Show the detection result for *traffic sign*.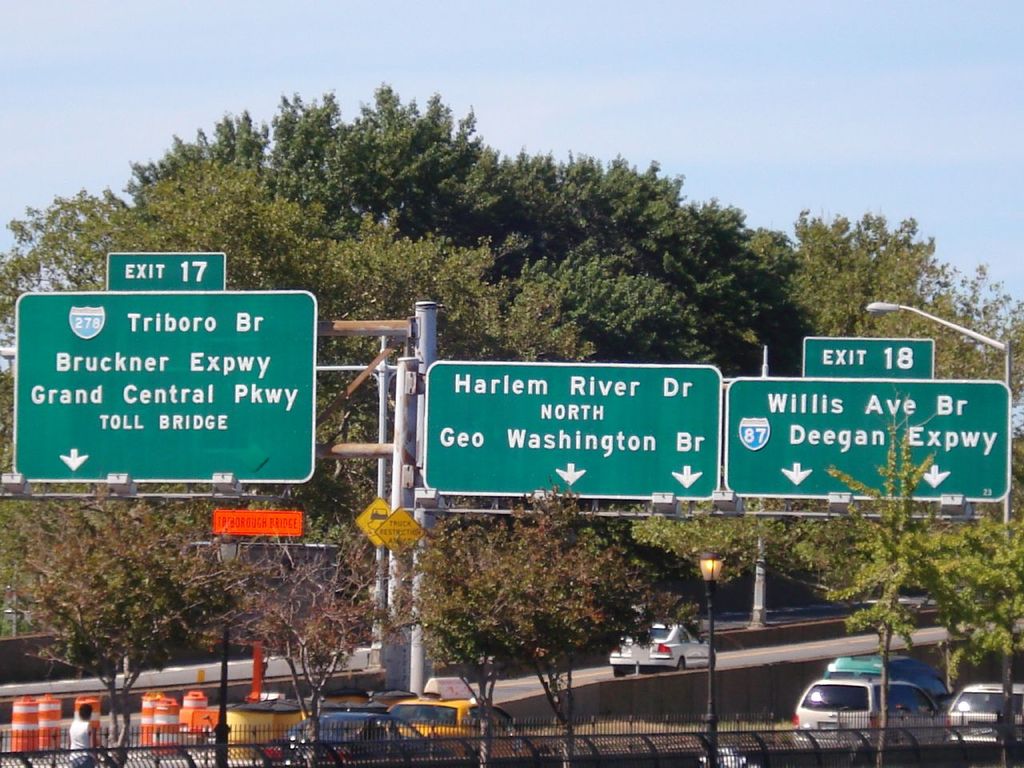
box=[422, 360, 718, 504].
